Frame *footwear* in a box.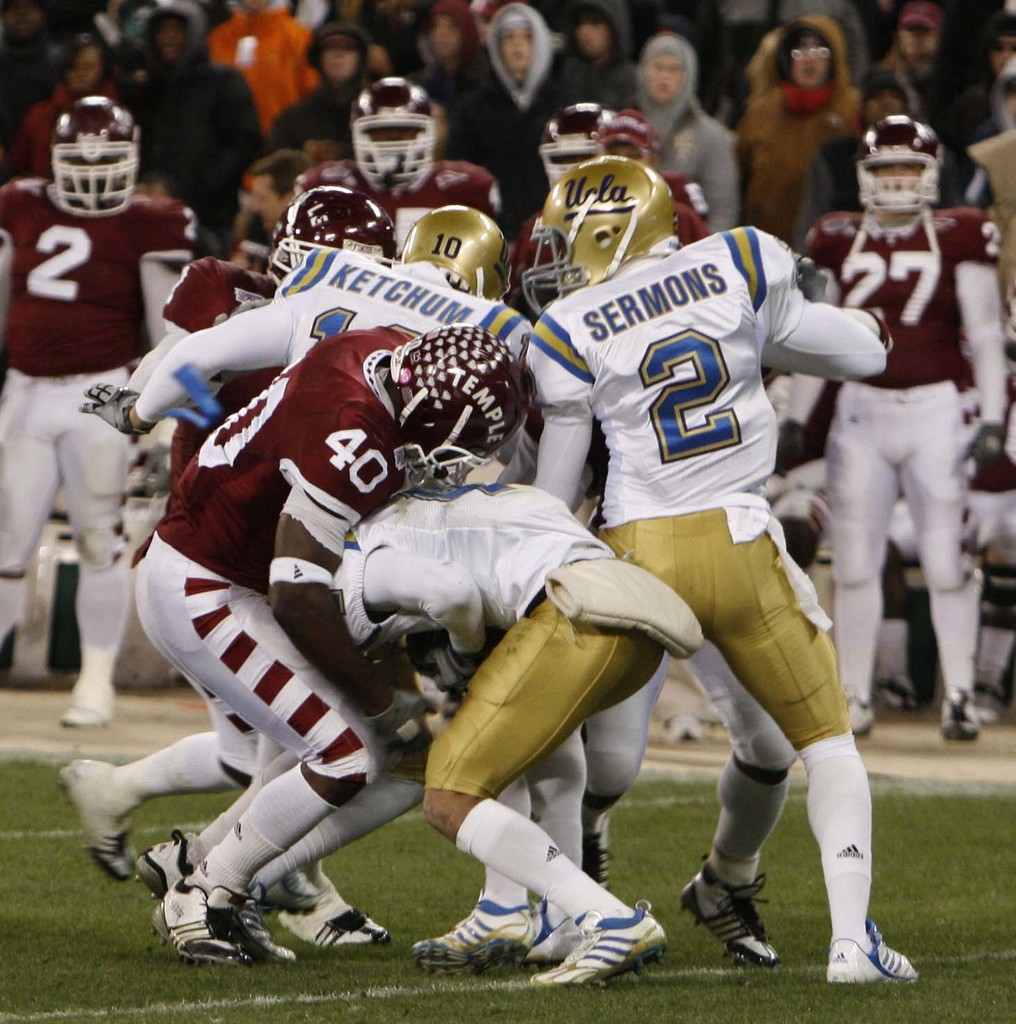
150,876,247,966.
